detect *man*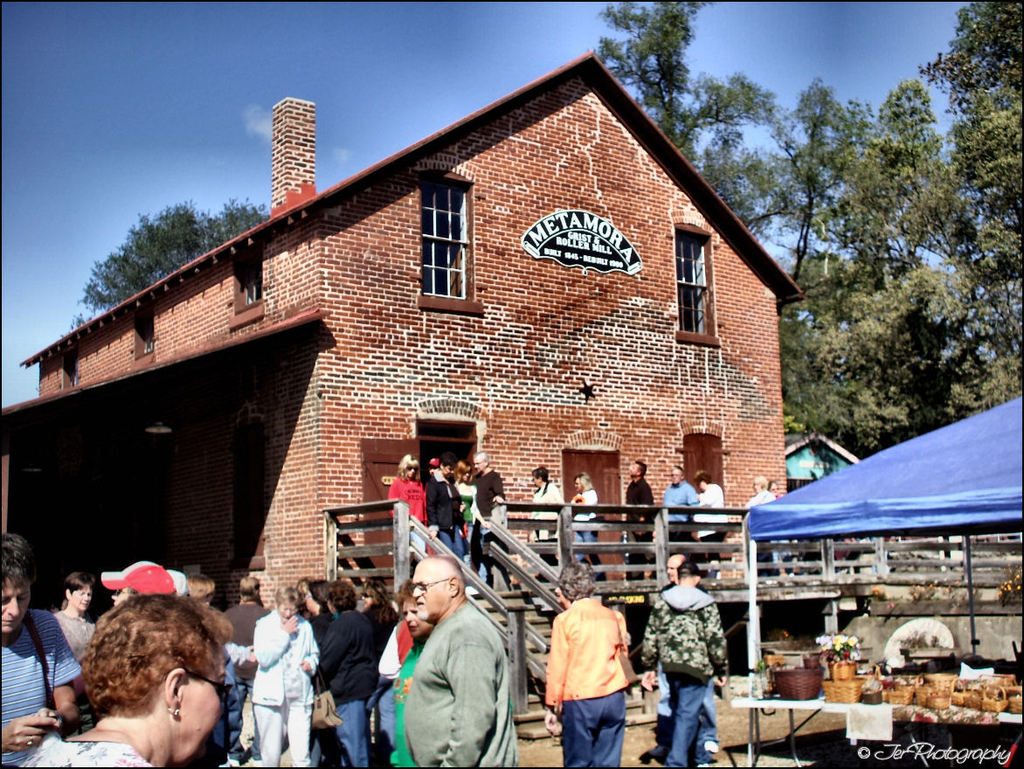
[left=744, top=474, right=777, bottom=522]
